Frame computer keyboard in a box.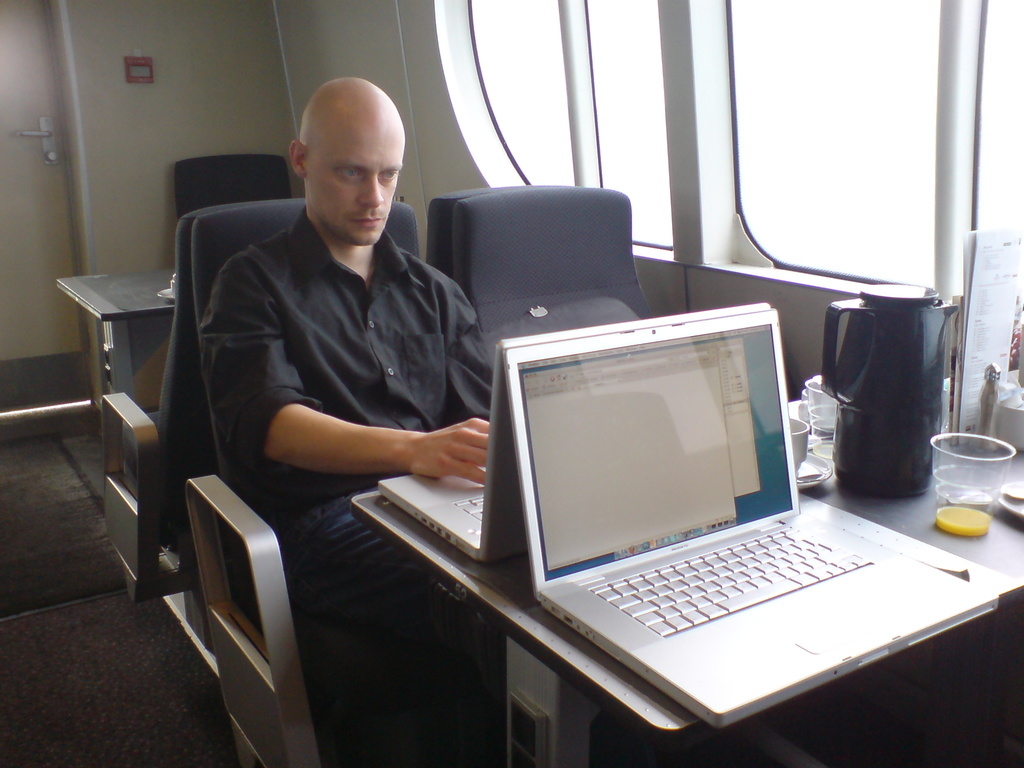
[588, 522, 877, 637].
